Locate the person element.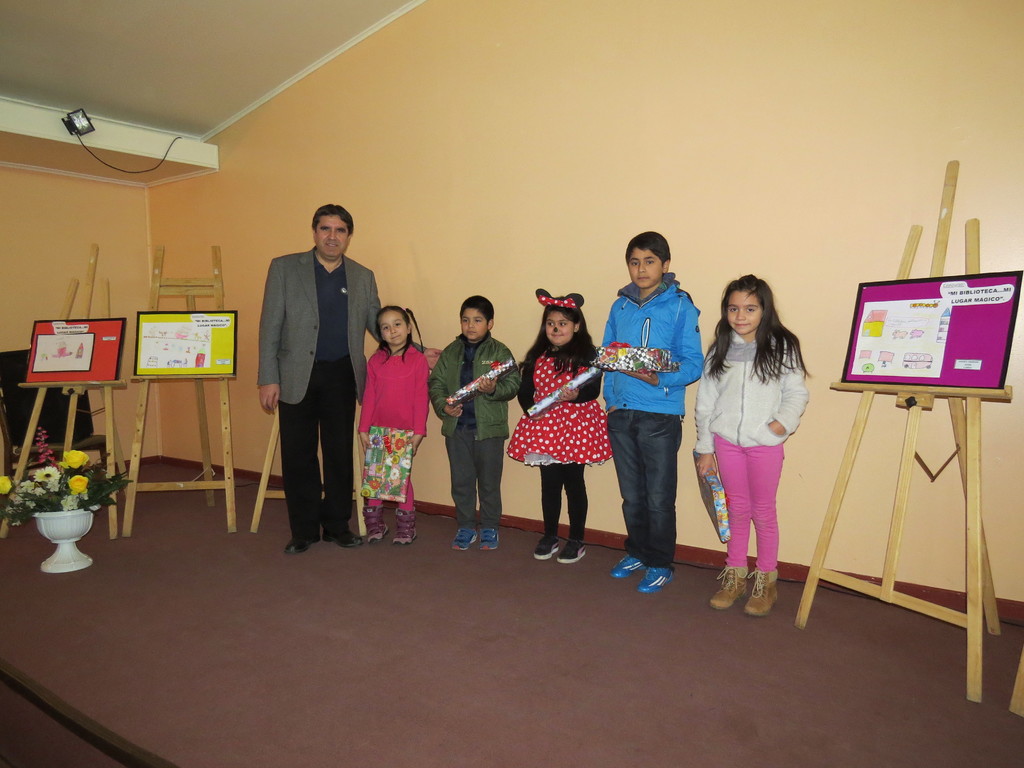
Element bbox: {"x1": 520, "y1": 290, "x2": 603, "y2": 563}.
